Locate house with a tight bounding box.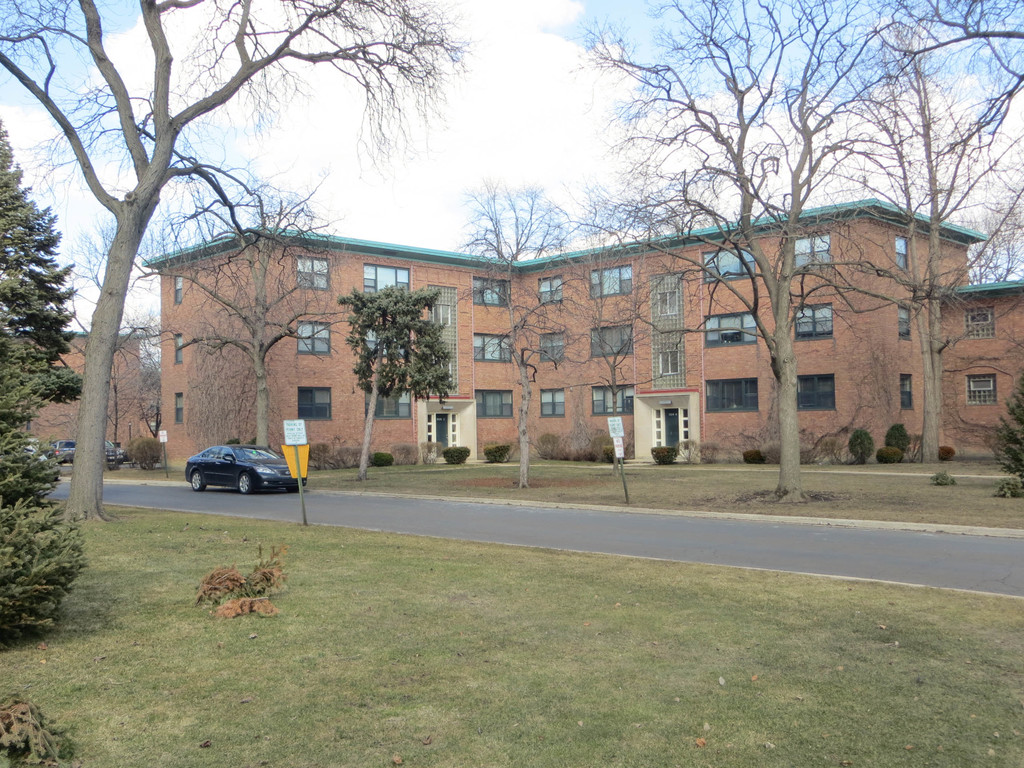
bbox(922, 286, 1023, 463).
